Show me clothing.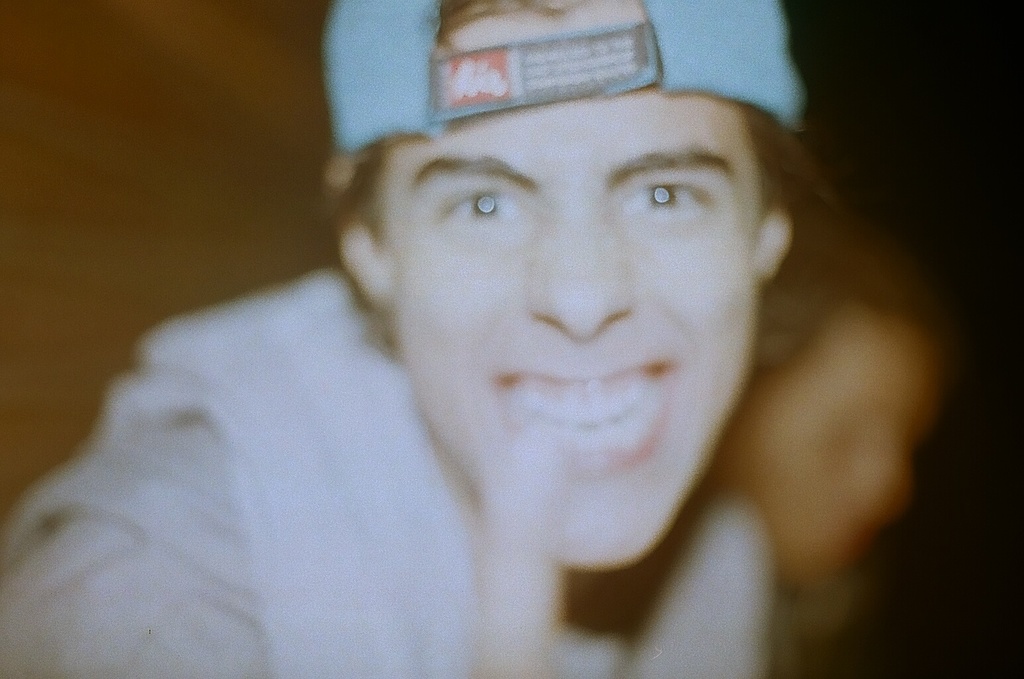
clothing is here: Rect(0, 255, 813, 678).
